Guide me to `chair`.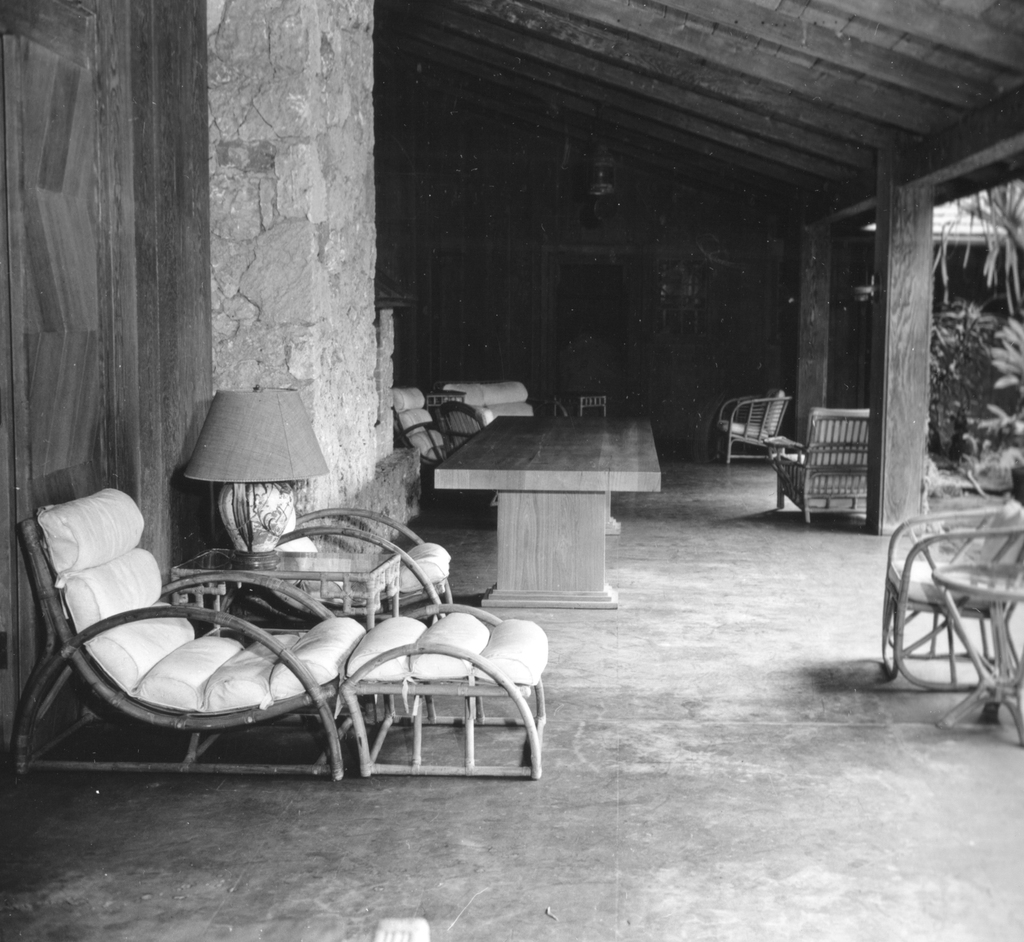
Guidance: bbox=(388, 387, 473, 490).
